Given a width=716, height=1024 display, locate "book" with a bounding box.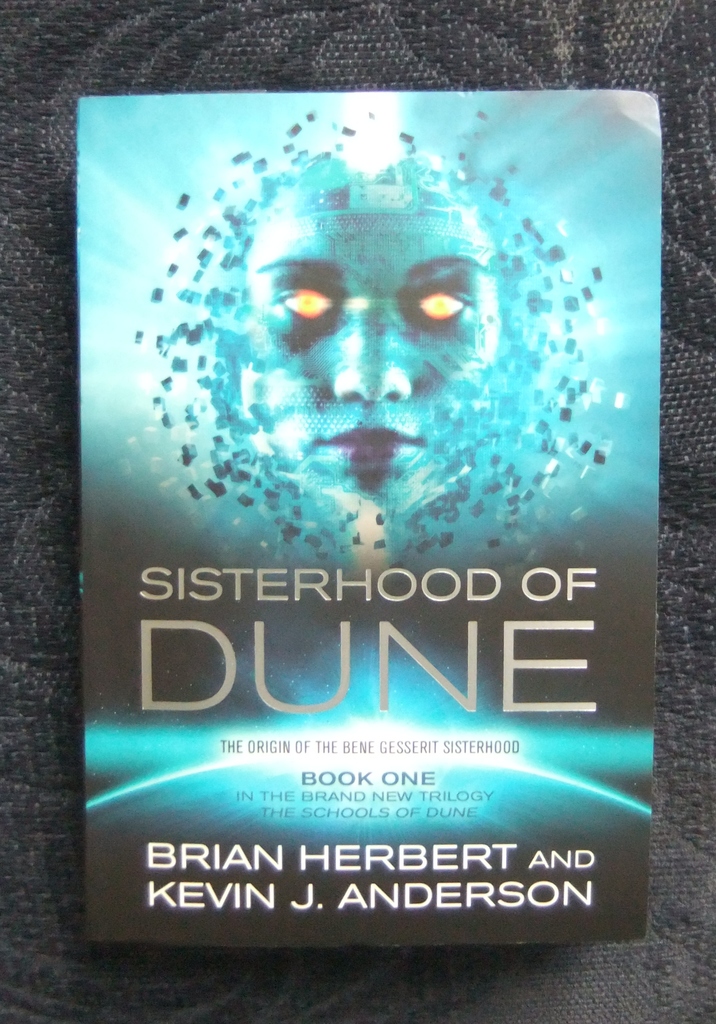
Located: rect(0, 0, 715, 1023).
